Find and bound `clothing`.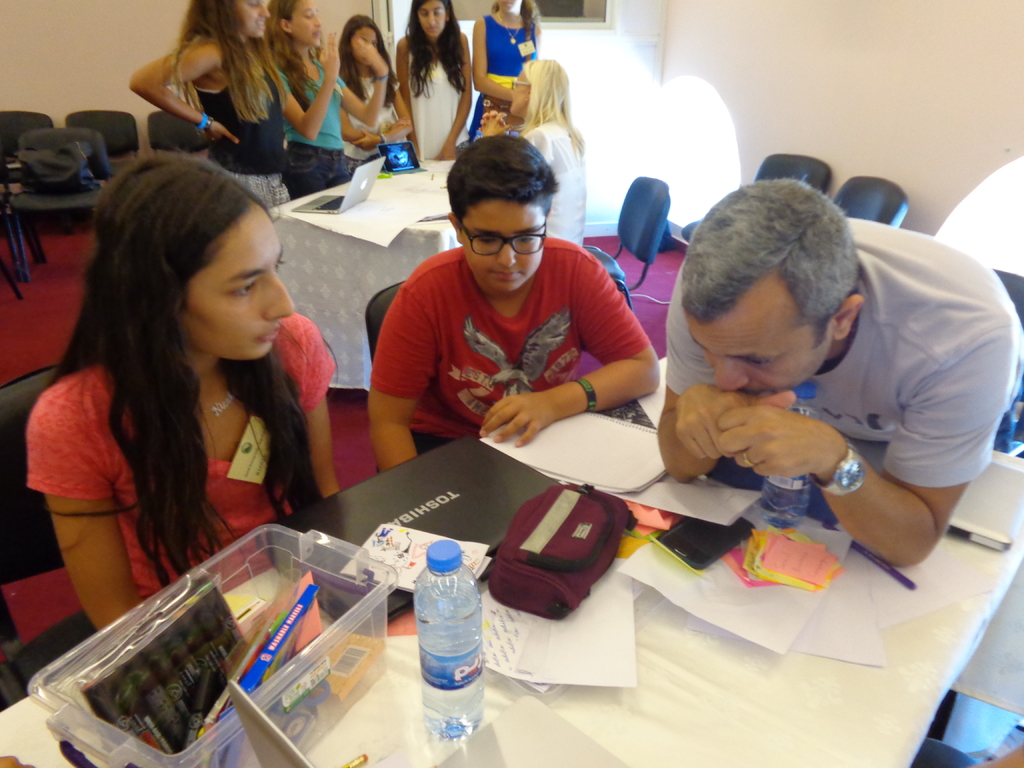
Bound: 528, 117, 585, 252.
